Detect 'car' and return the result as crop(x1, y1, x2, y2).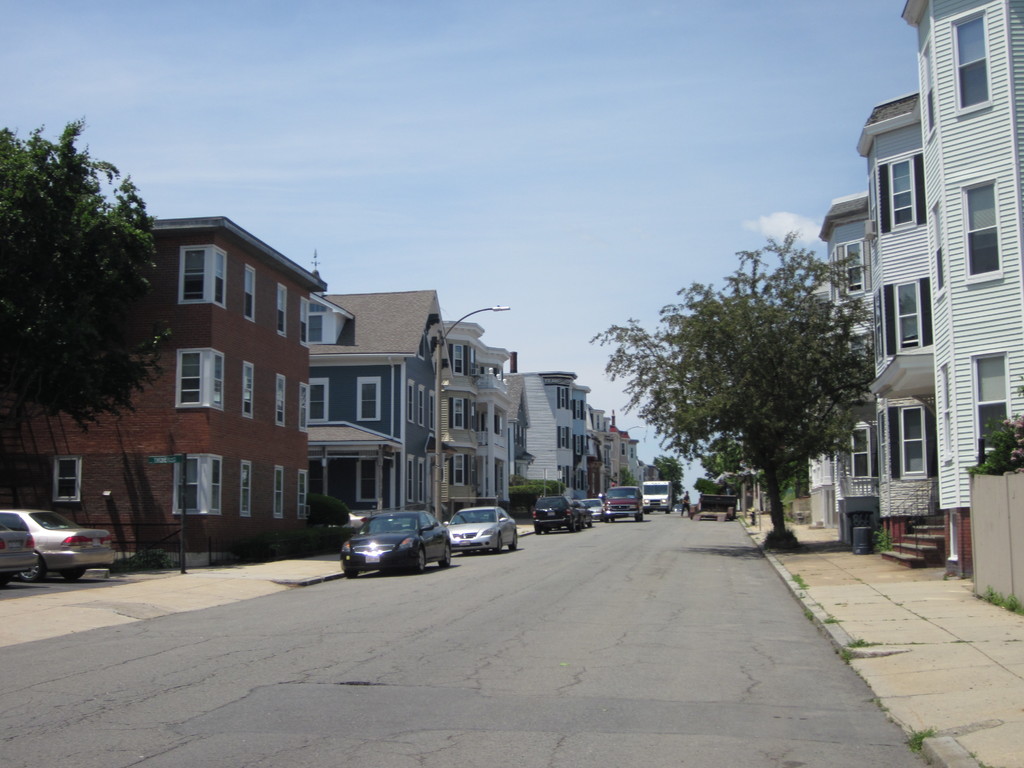
crop(0, 507, 116, 580).
